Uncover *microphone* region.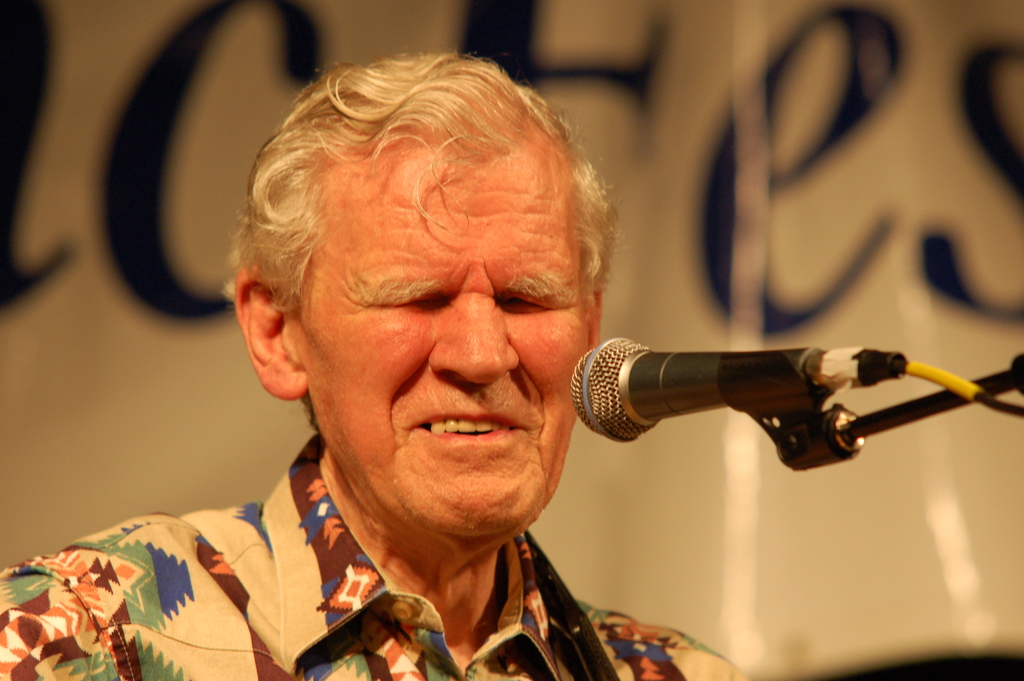
Uncovered: Rect(573, 335, 904, 468).
